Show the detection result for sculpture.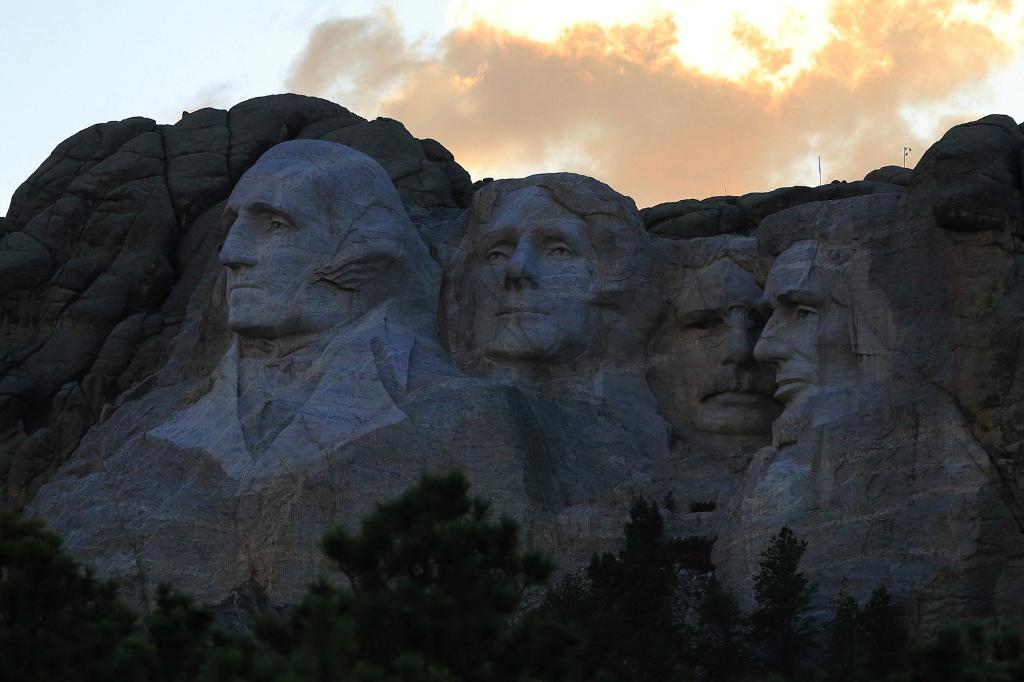
635, 223, 781, 482.
